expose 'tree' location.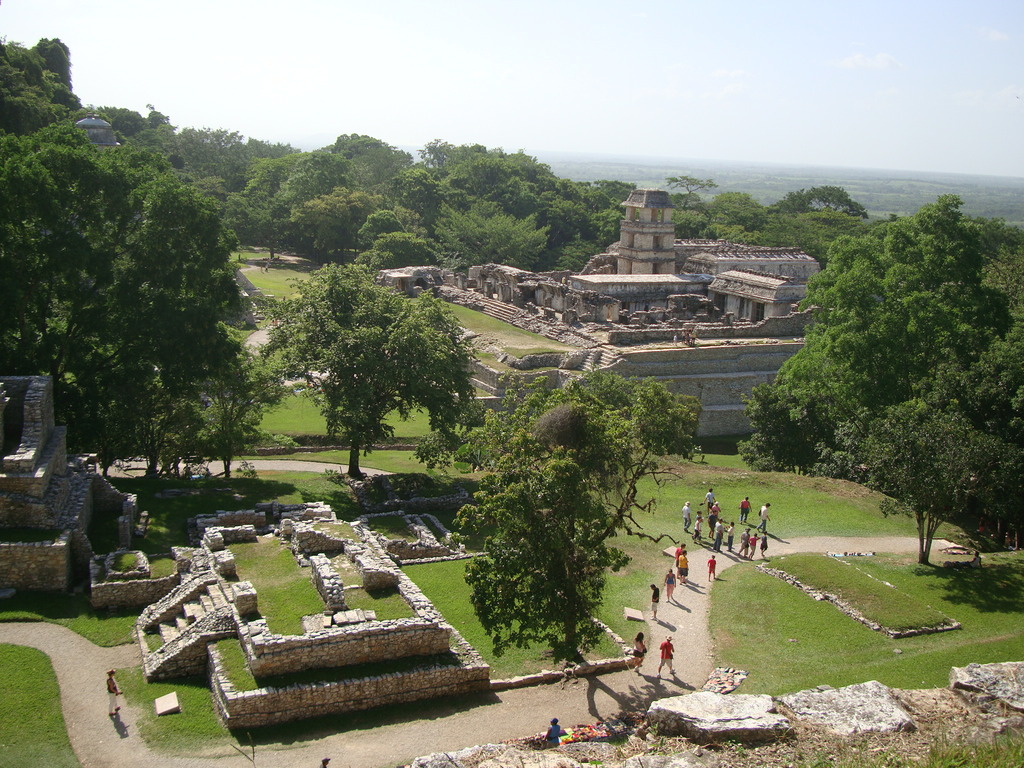
Exposed at (427,196,554,275).
